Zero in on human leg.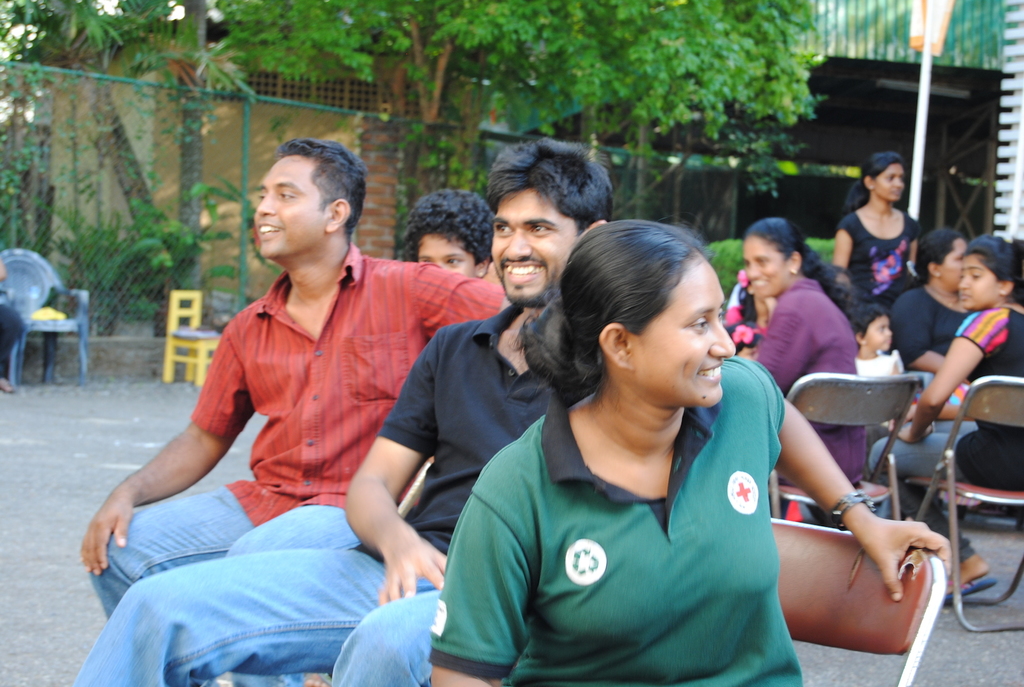
Zeroed in: <region>335, 586, 433, 686</region>.
